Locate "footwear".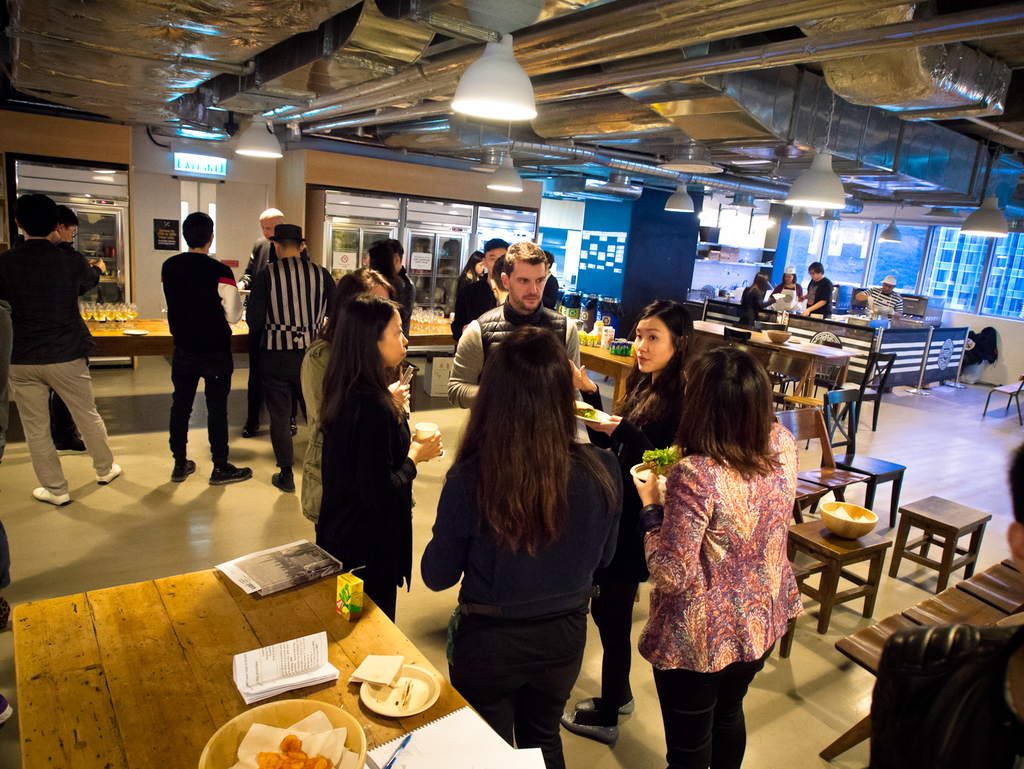
Bounding box: {"left": 172, "top": 460, "right": 198, "bottom": 484}.
